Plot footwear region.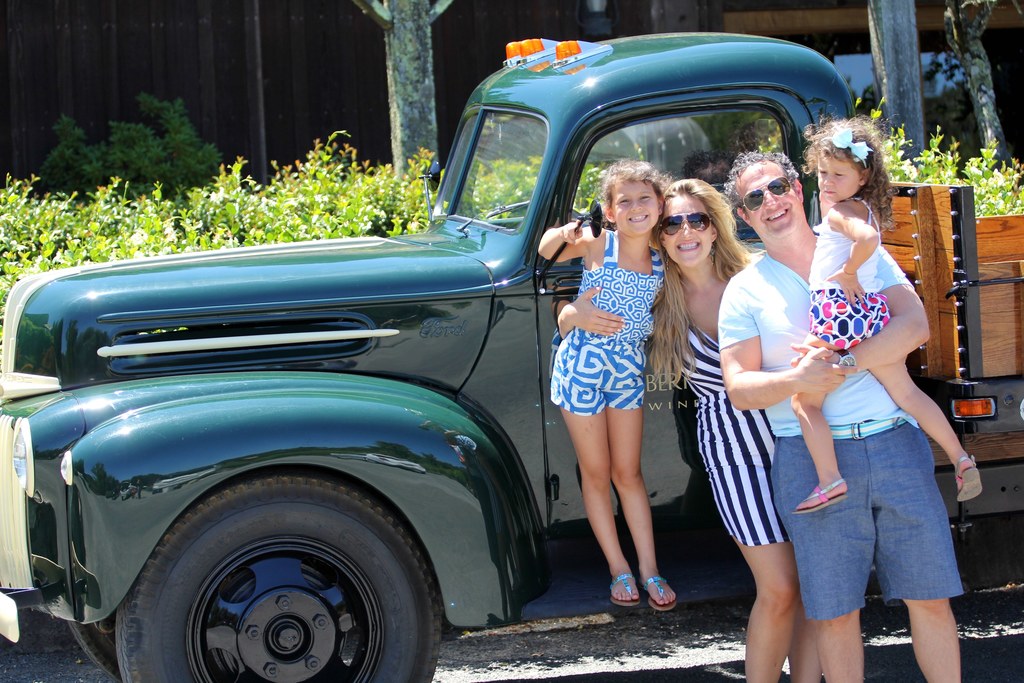
Plotted at (796,479,848,508).
